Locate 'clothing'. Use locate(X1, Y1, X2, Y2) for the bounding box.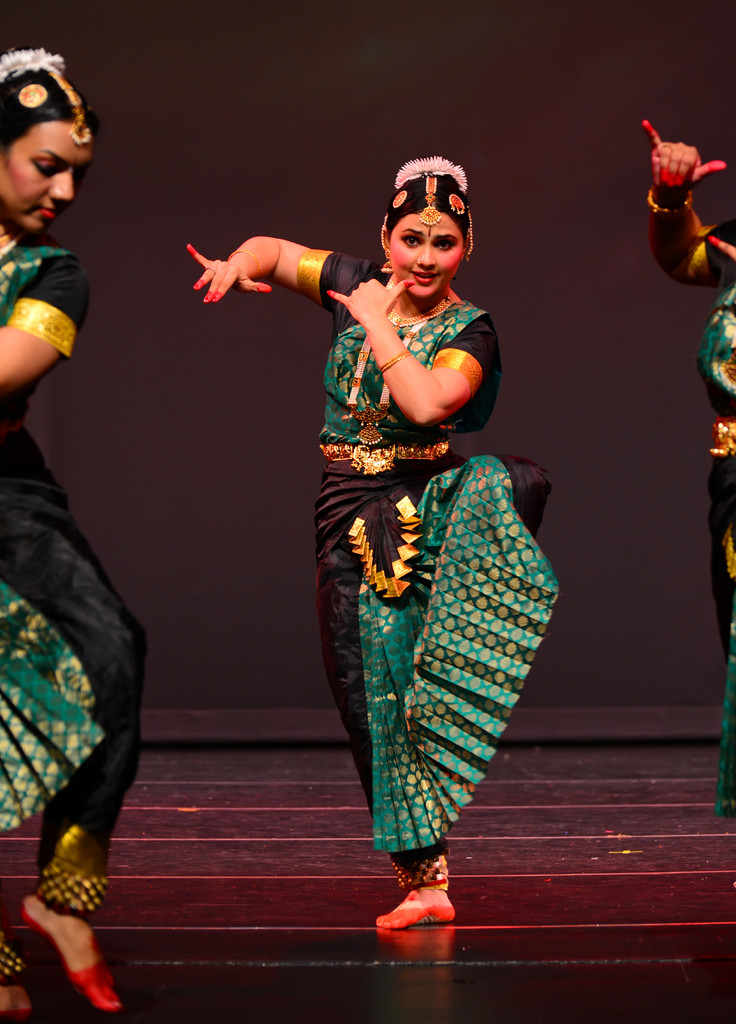
locate(694, 220, 735, 817).
